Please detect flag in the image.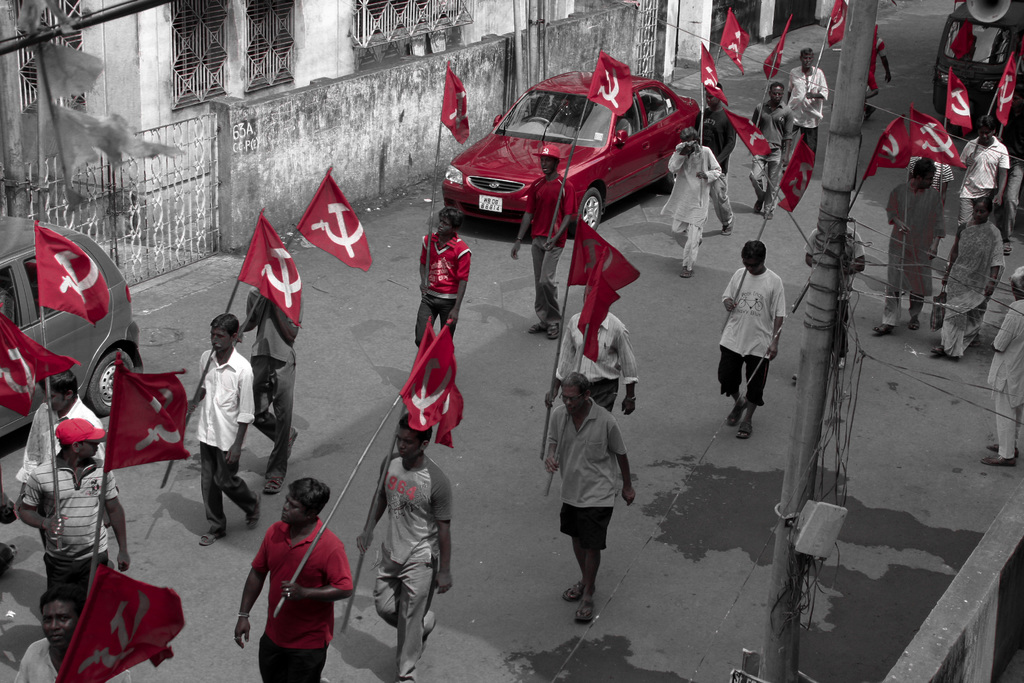
detection(66, 547, 191, 682).
